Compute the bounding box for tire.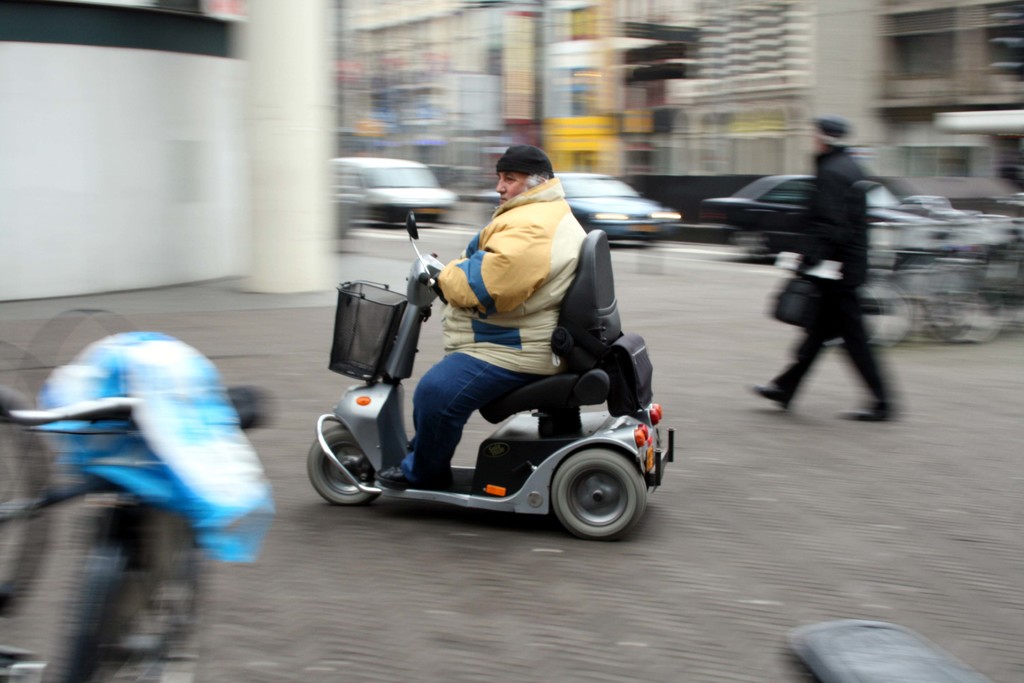
(948,270,1000,344).
